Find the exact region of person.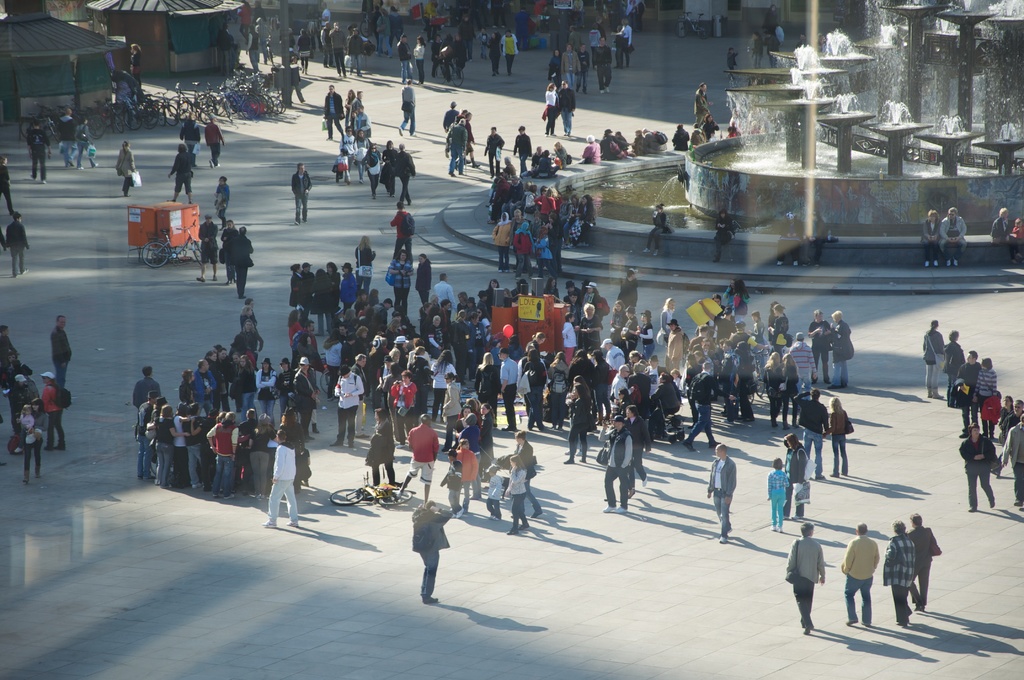
Exact region: [left=252, top=356, right=278, bottom=423].
